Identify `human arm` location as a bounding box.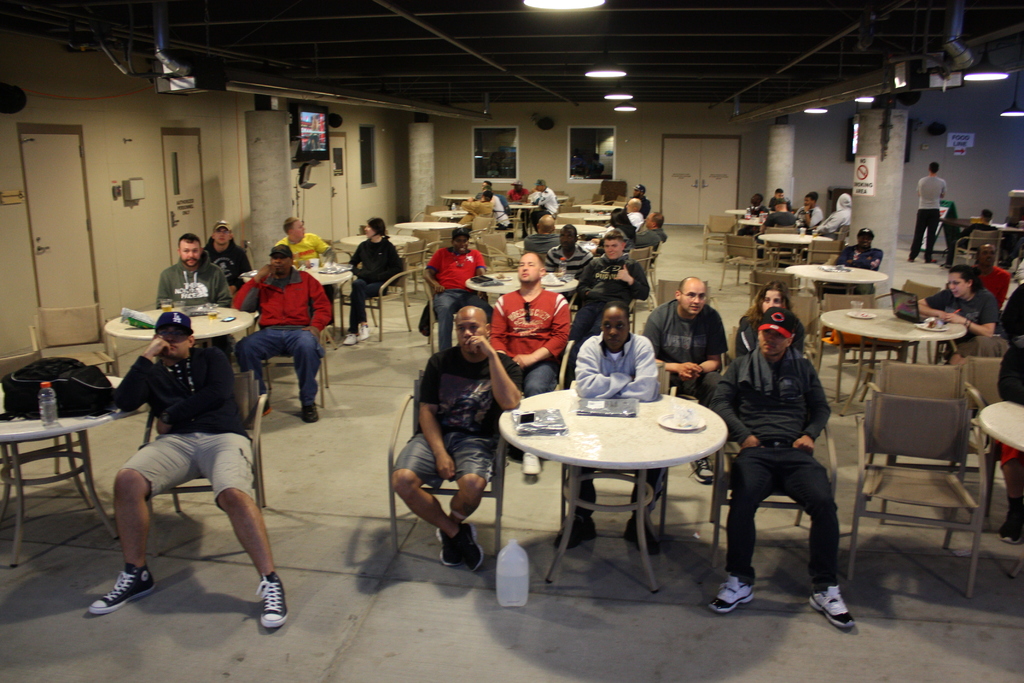
[575,260,598,299].
